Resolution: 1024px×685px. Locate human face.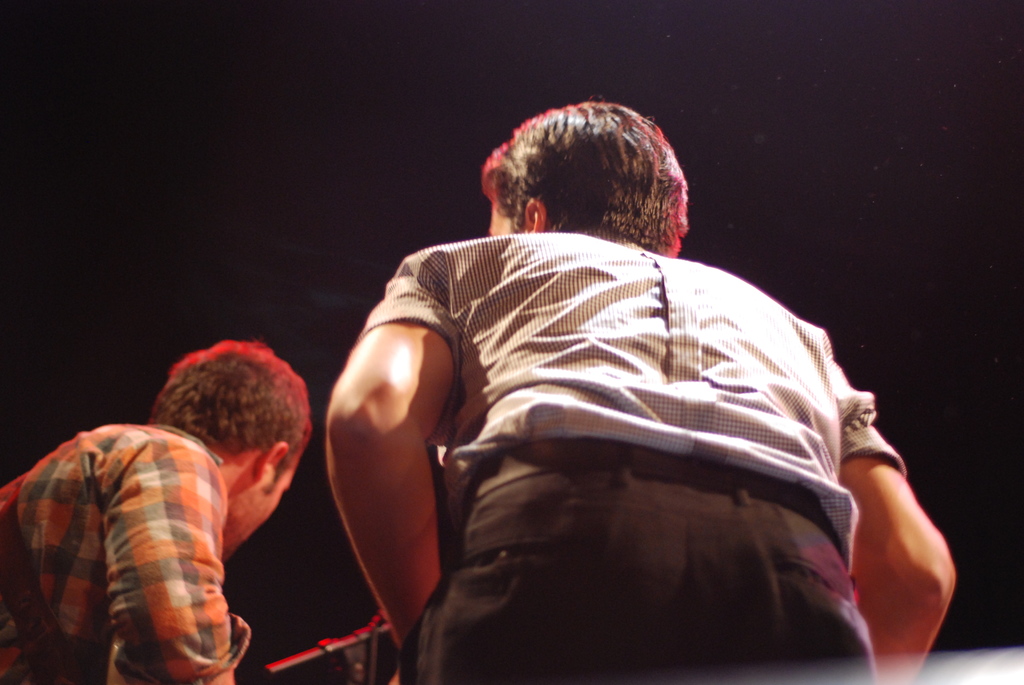
232,466,300,548.
